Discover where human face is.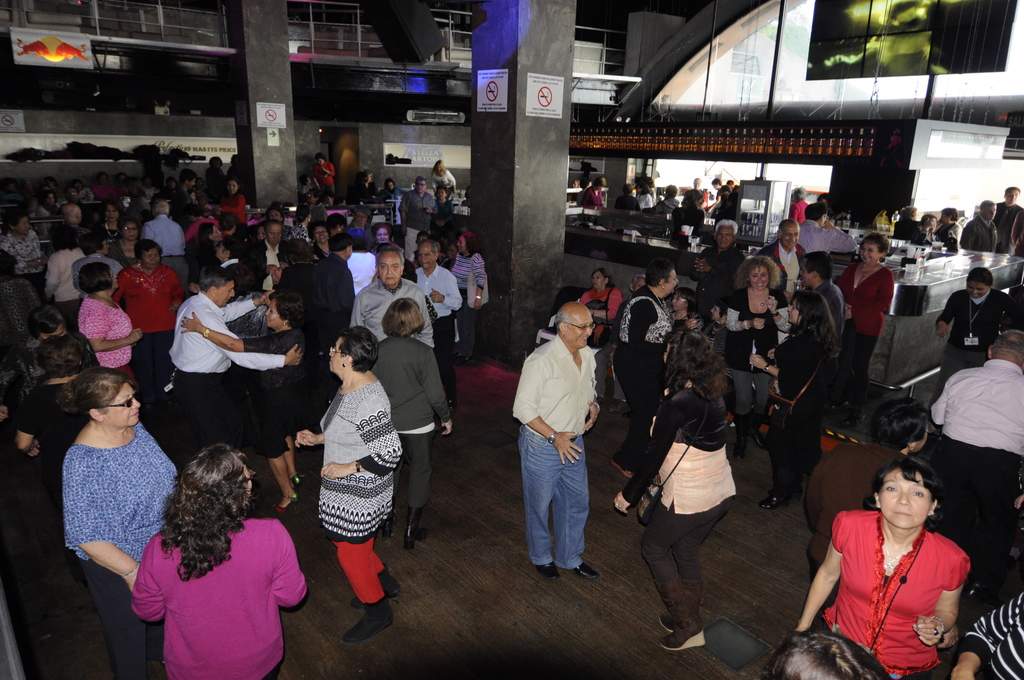
Discovered at 858,239,877,266.
